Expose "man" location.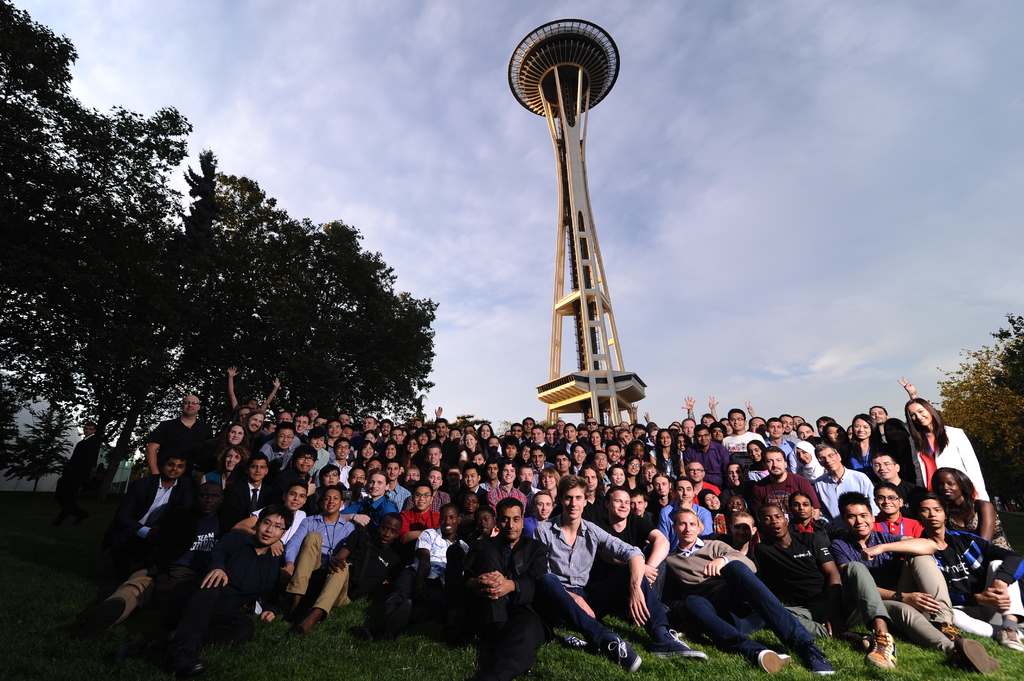
Exposed at x1=687 y1=422 x2=748 y2=490.
